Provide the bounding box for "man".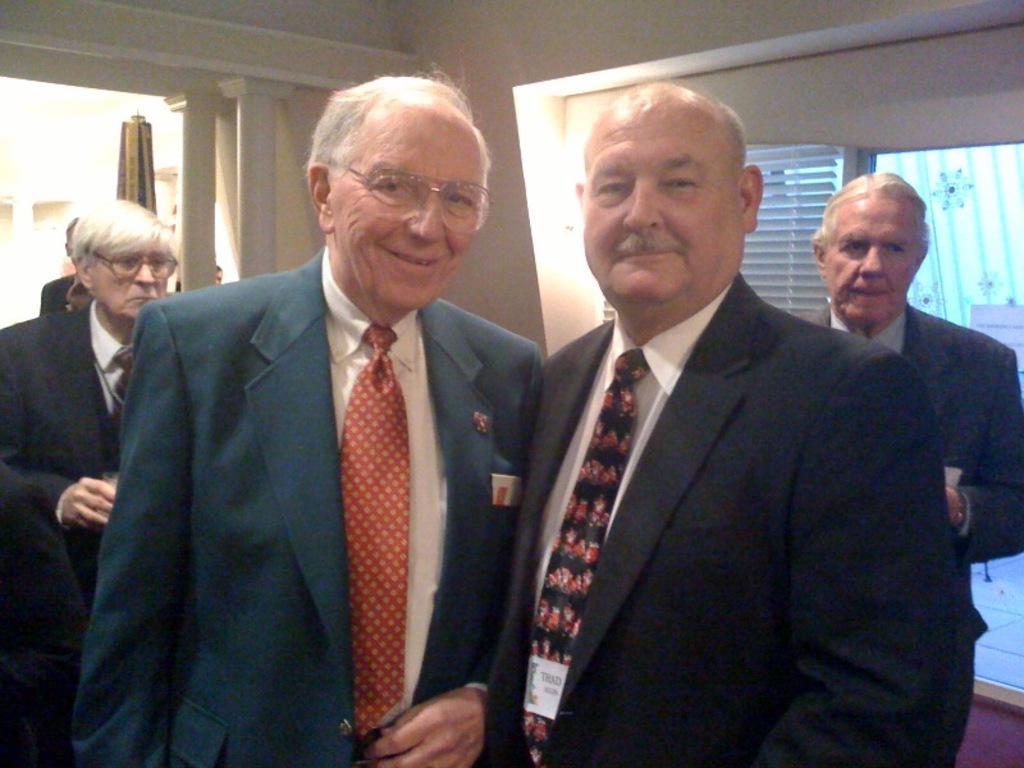
x1=81, y1=65, x2=548, y2=767.
